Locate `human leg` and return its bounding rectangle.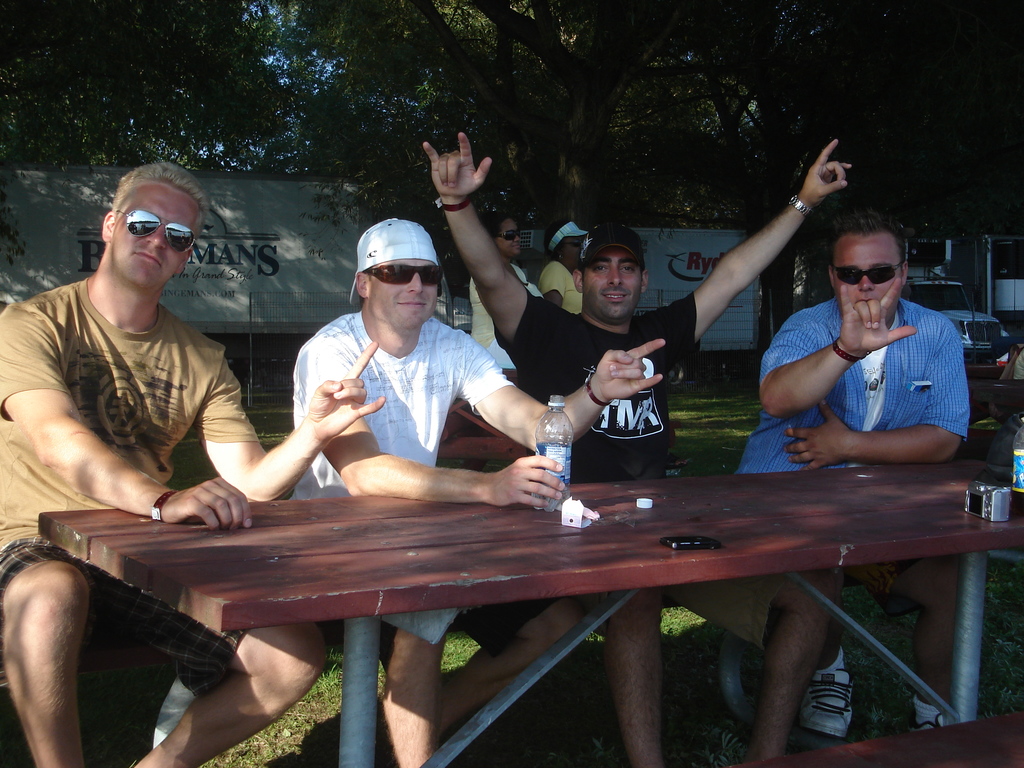
(440,604,579,726).
